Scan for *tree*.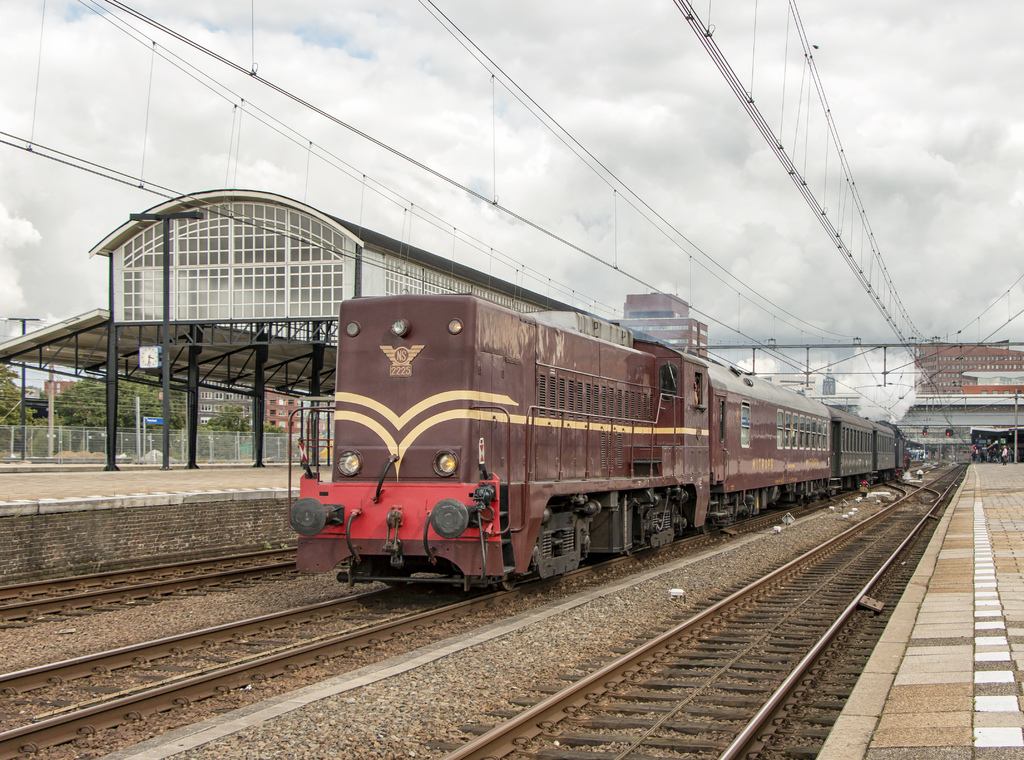
Scan result: 72:367:174:450.
